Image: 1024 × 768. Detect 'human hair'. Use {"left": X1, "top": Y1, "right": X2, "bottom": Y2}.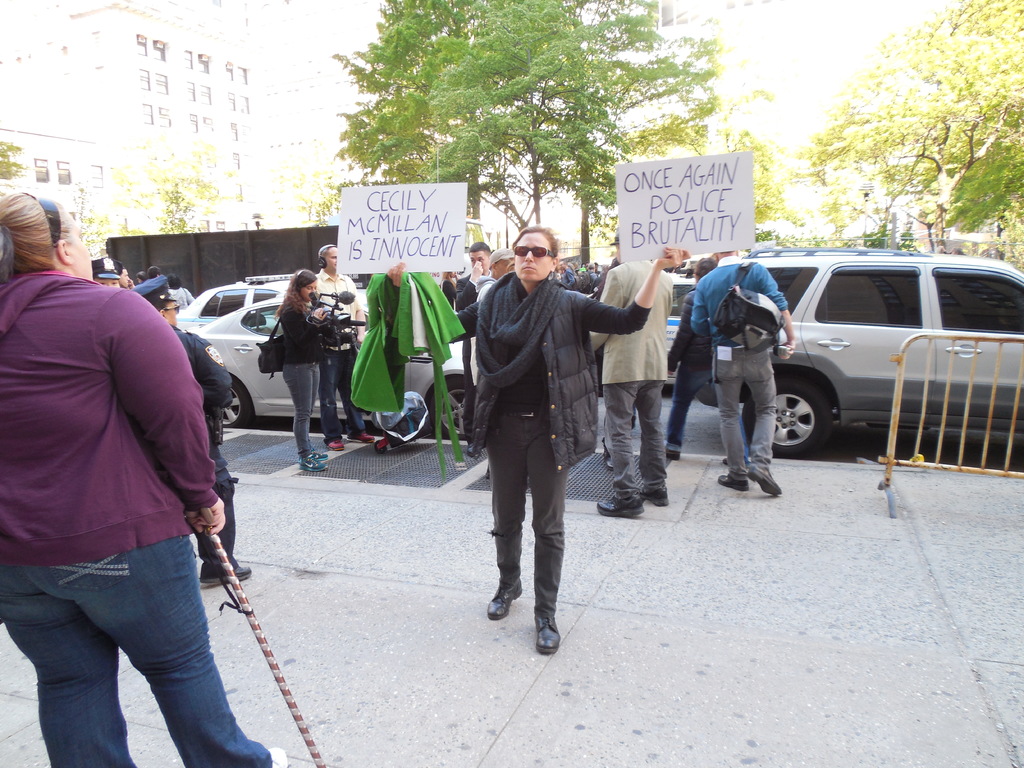
{"left": 470, "top": 243, "right": 488, "bottom": 257}.
